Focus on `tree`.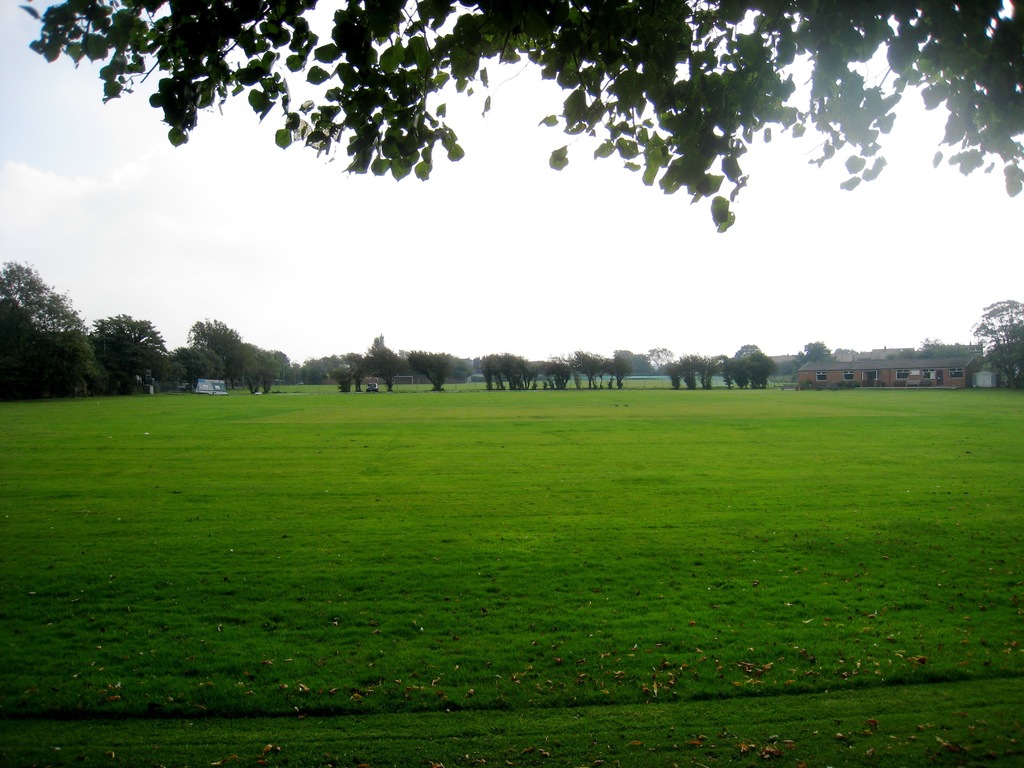
Focused at 170,342,228,387.
